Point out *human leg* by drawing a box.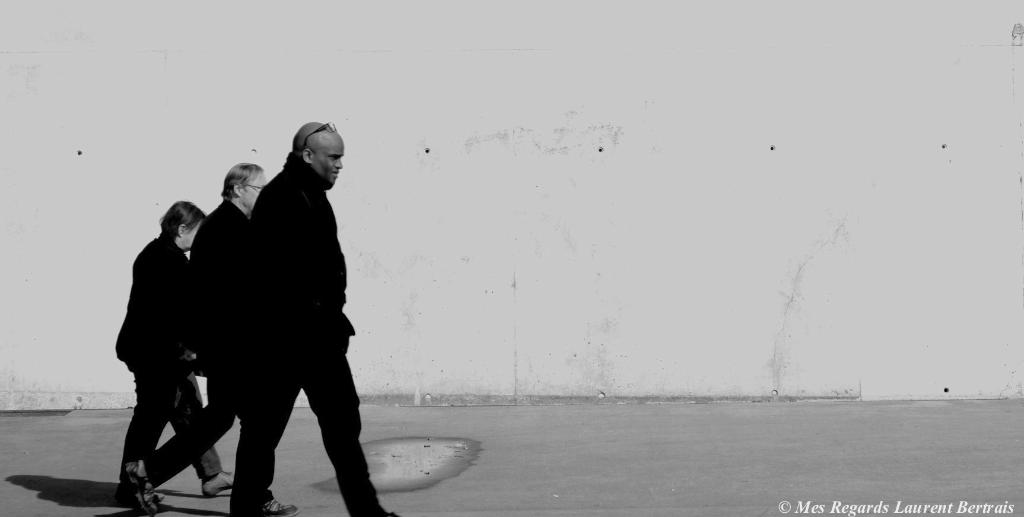
left=230, top=359, right=300, bottom=512.
